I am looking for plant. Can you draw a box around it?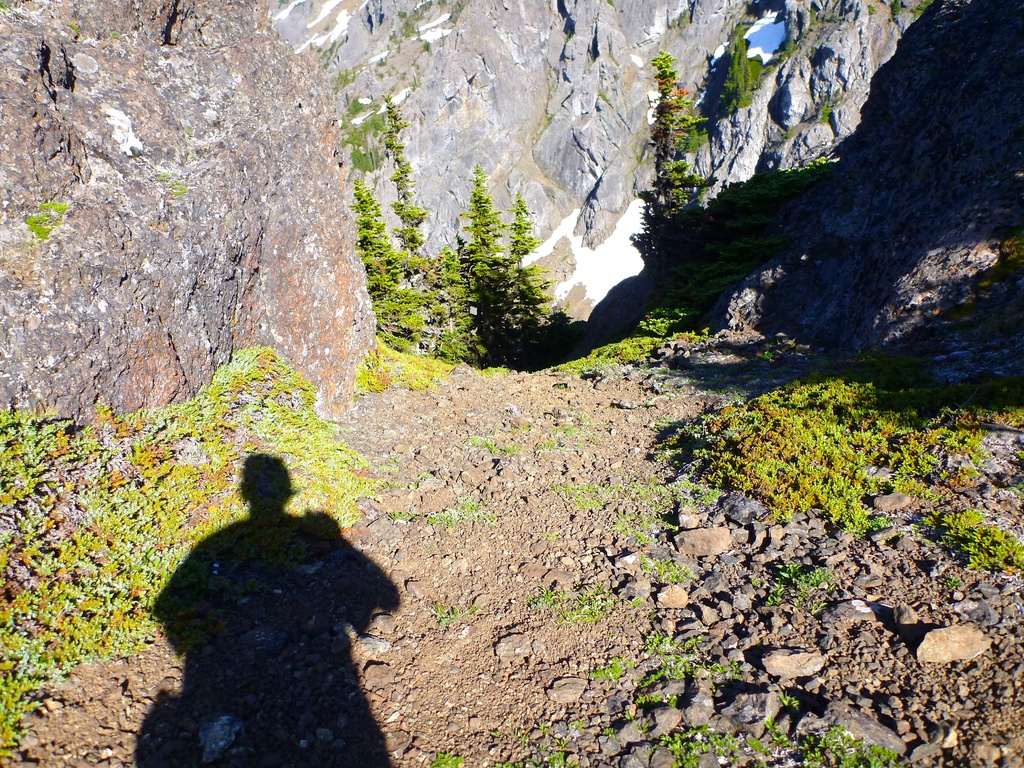
Sure, the bounding box is [left=710, top=659, right=724, bottom=676].
